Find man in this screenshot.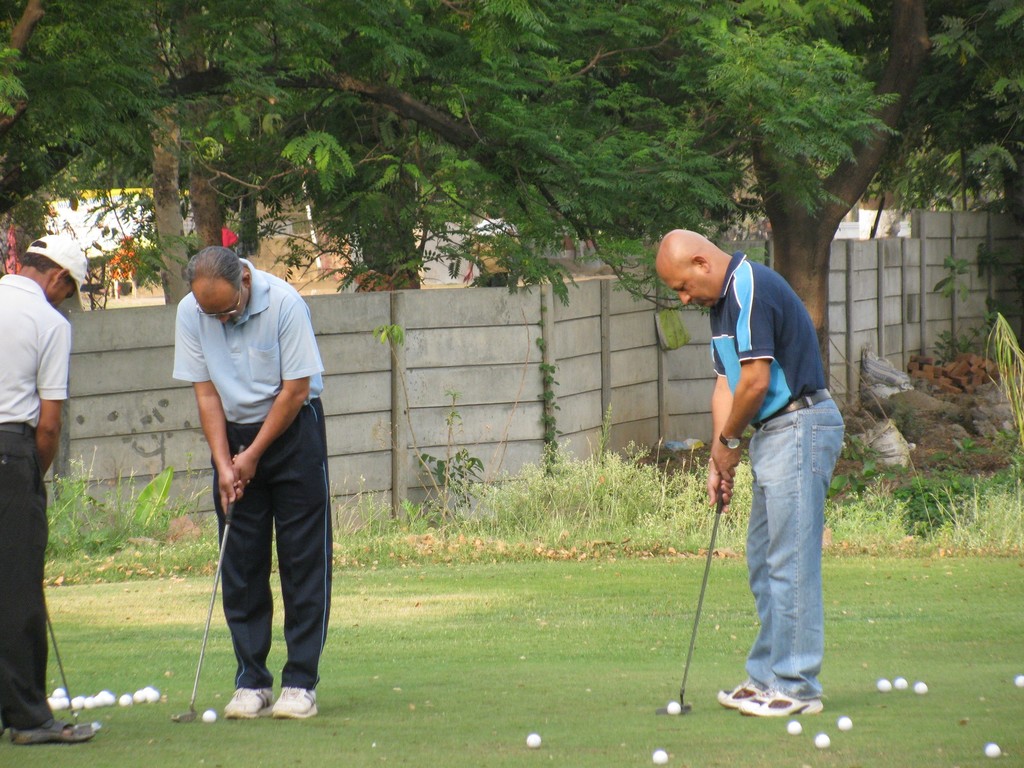
The bounding box for man is x1=0, y1=233, x2=97, y2=746.
